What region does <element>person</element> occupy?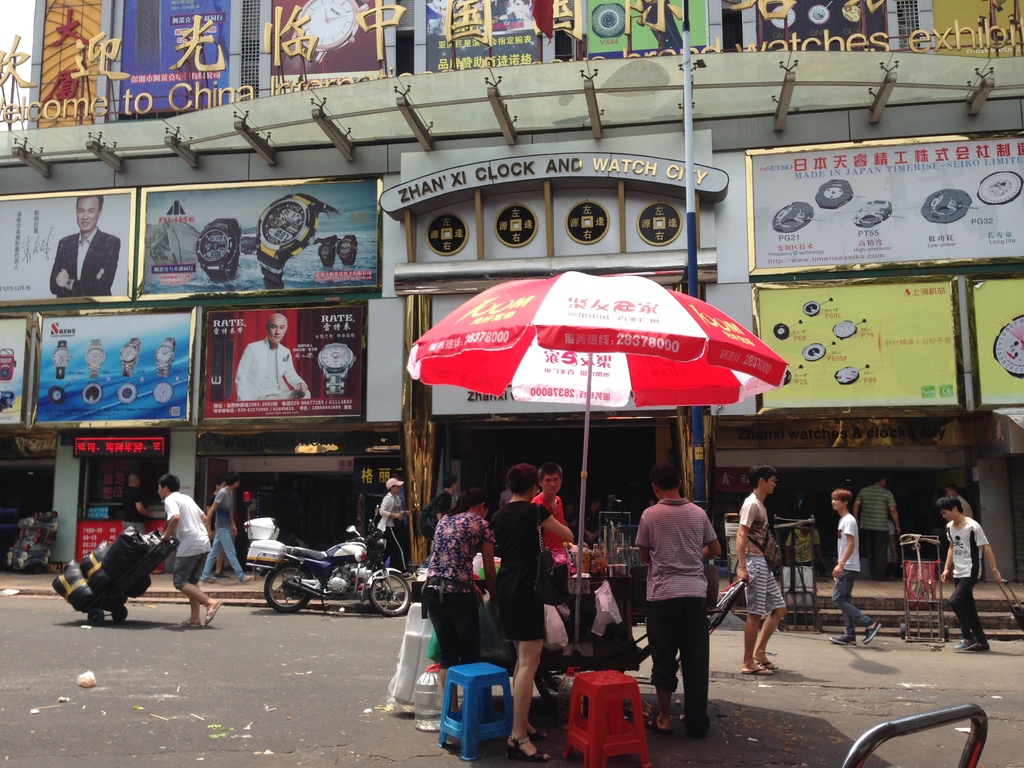
854/472/900/585.
